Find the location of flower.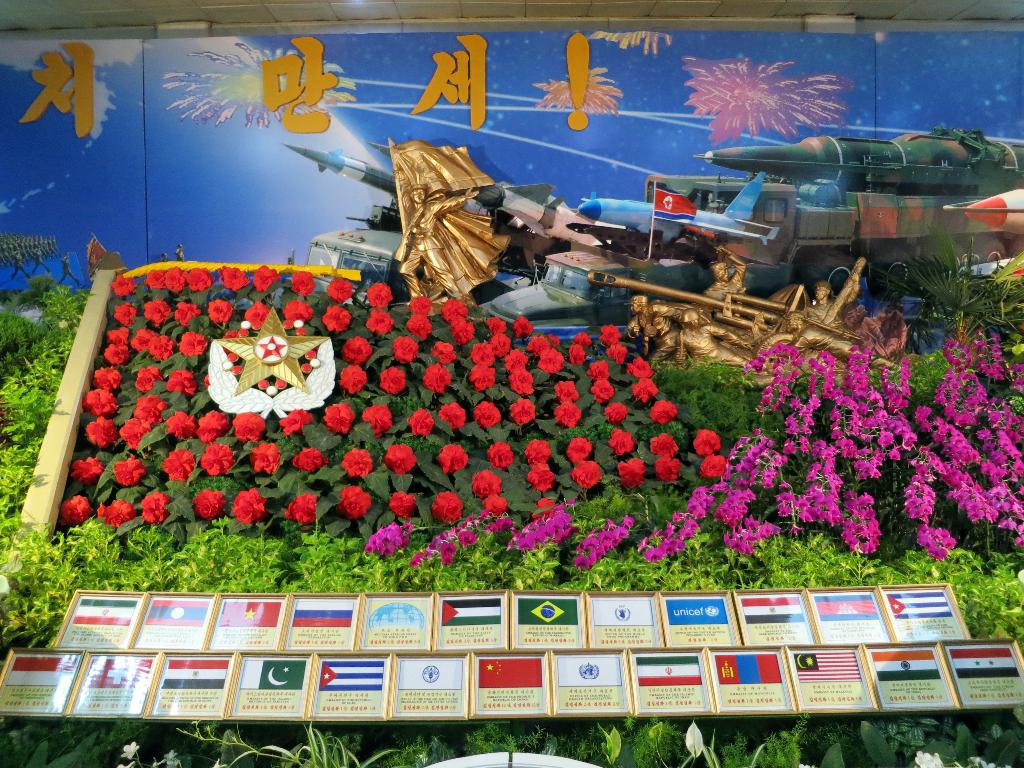
Location: bbox=[567, 437, 593, 465].
